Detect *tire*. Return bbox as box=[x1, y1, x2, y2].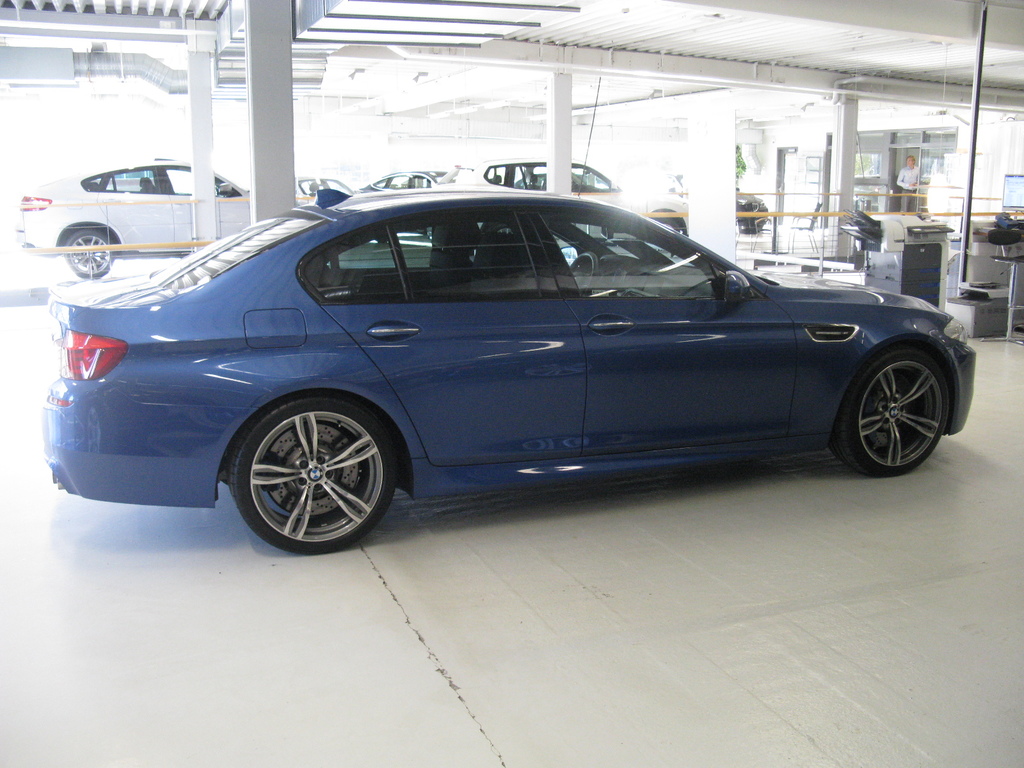
box=[61, 227, 114, 281].
